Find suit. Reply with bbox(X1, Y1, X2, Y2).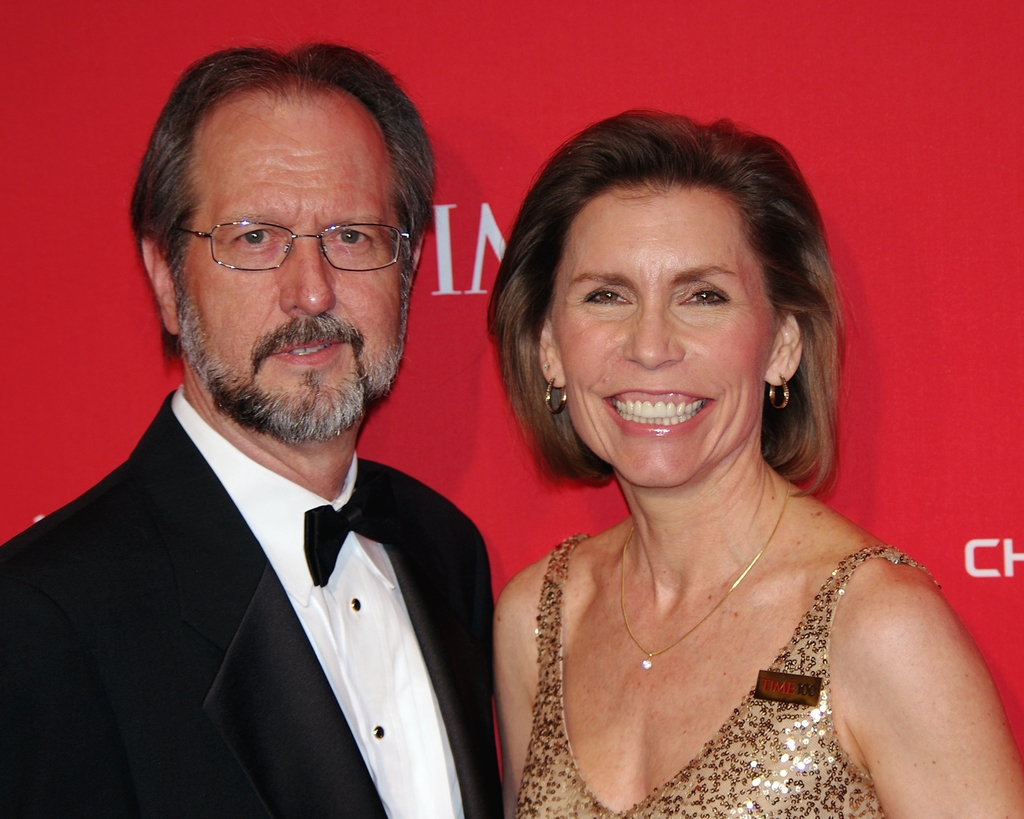
bbox(21, 296, 523, 802).
